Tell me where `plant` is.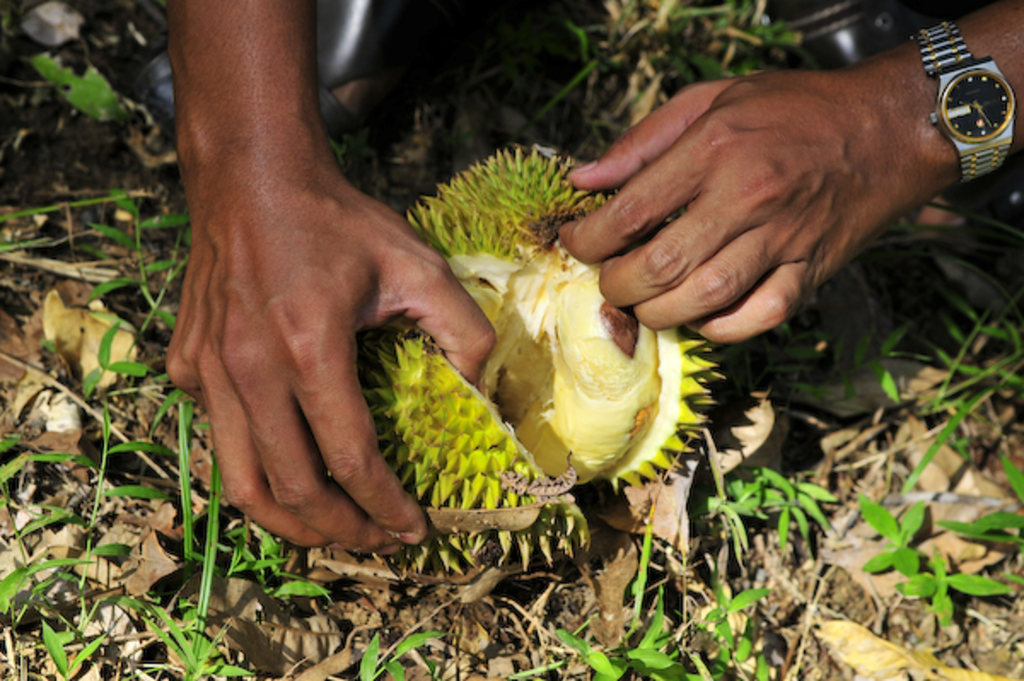
`plant` is at bbox=[942, 444, 1022, 551].
